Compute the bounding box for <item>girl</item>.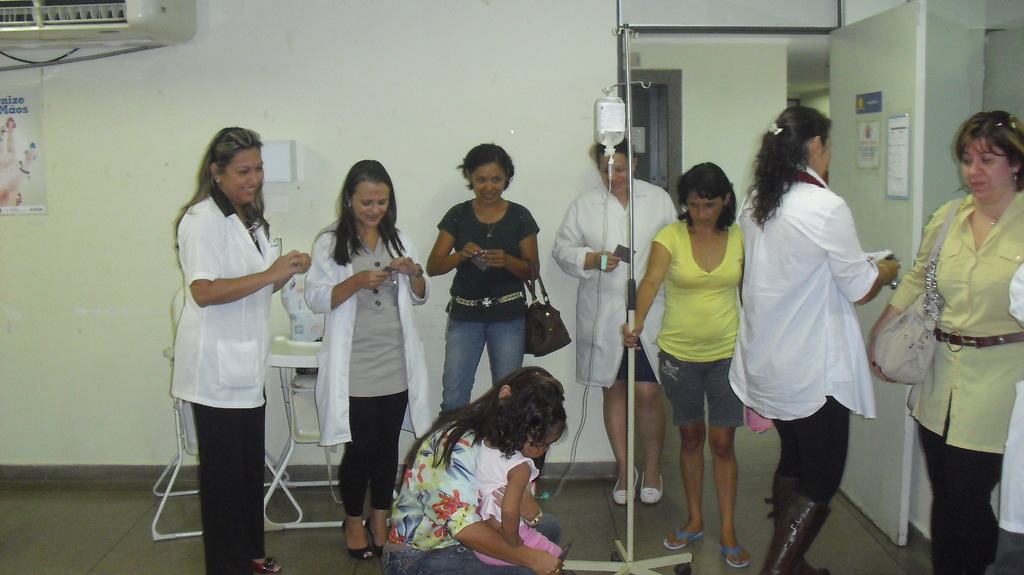
{"left": 873, "top": 114, "right": 1023, "bottom": 573}.
